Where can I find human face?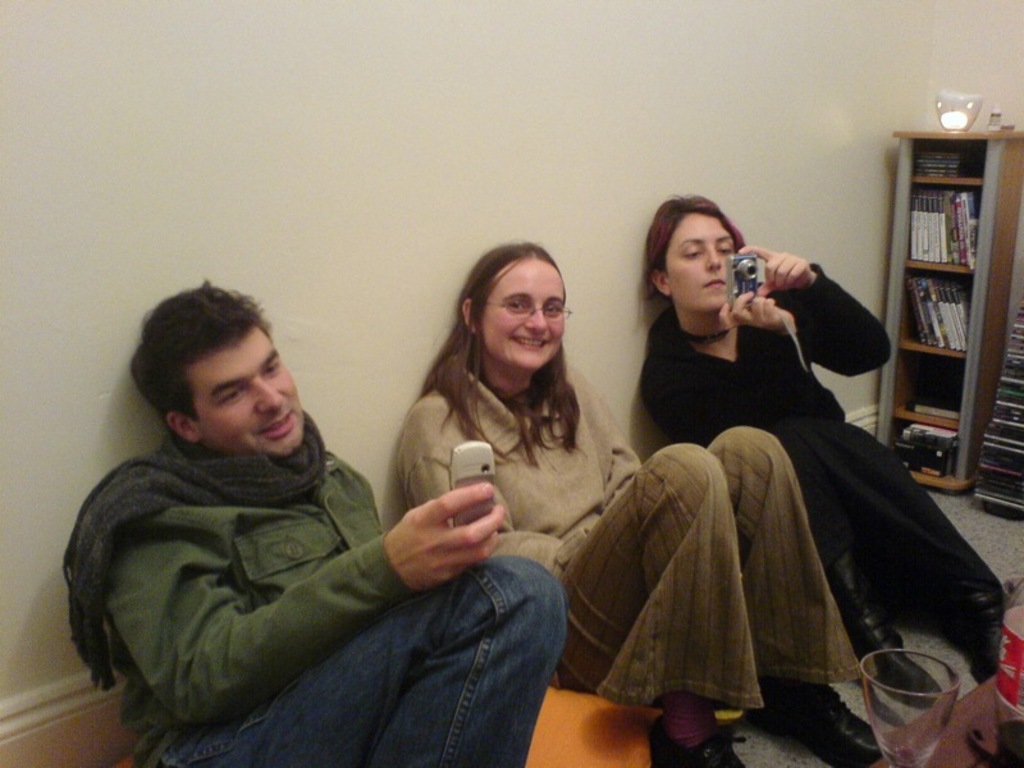
You can find it at box(483, 260, 572, 369).
